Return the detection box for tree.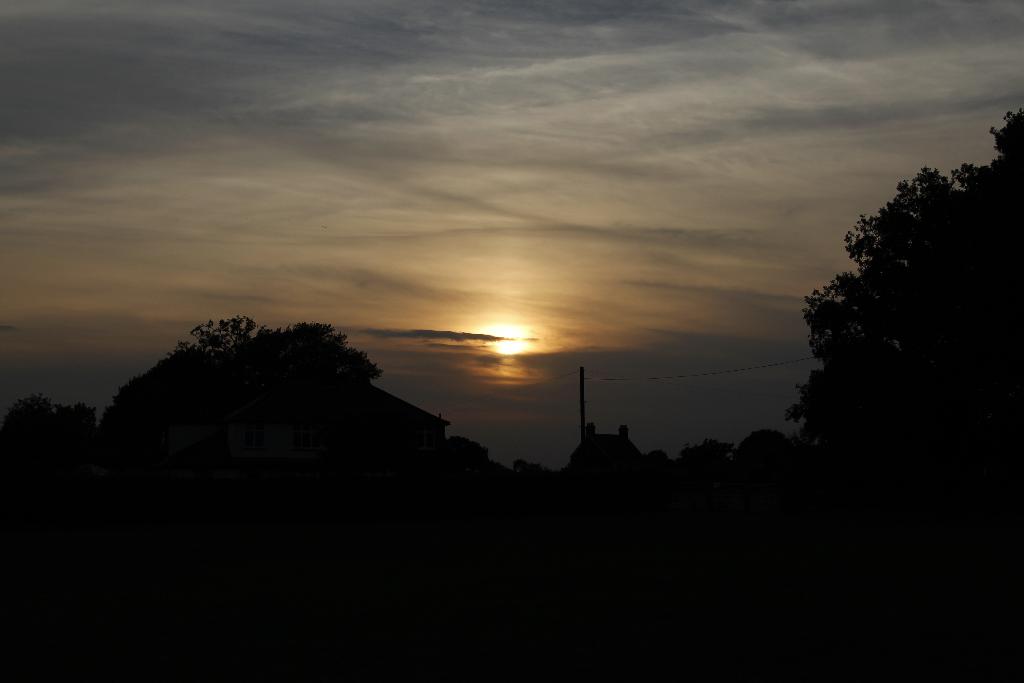
(108,312,384,601).
